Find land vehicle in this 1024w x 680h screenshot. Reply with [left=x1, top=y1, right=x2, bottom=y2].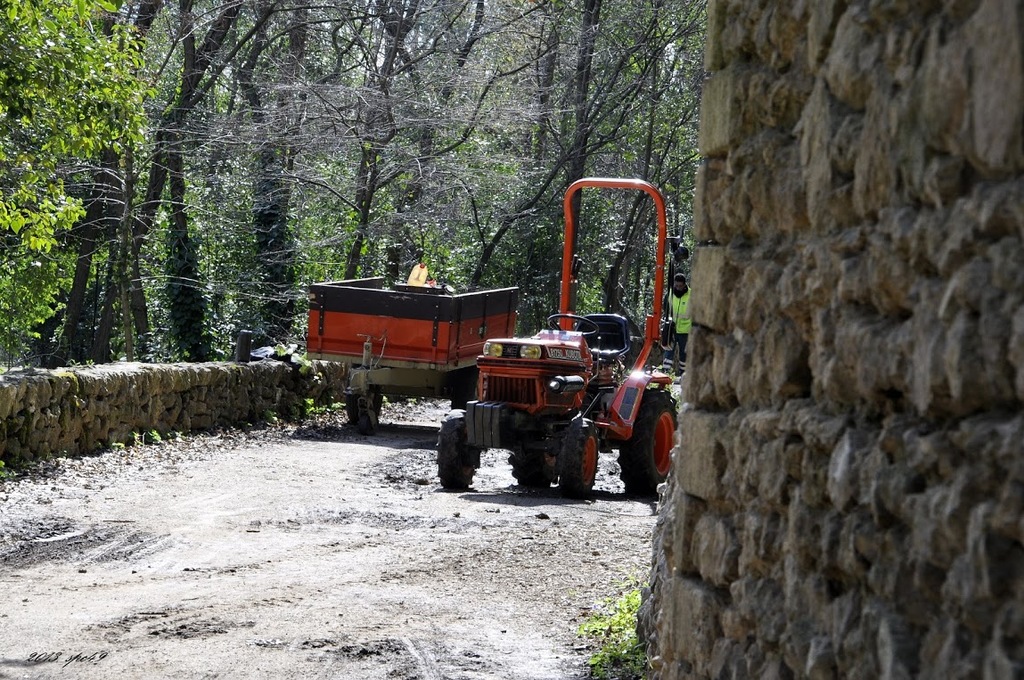
[left=307, top=244, right=522, bottom=437].
